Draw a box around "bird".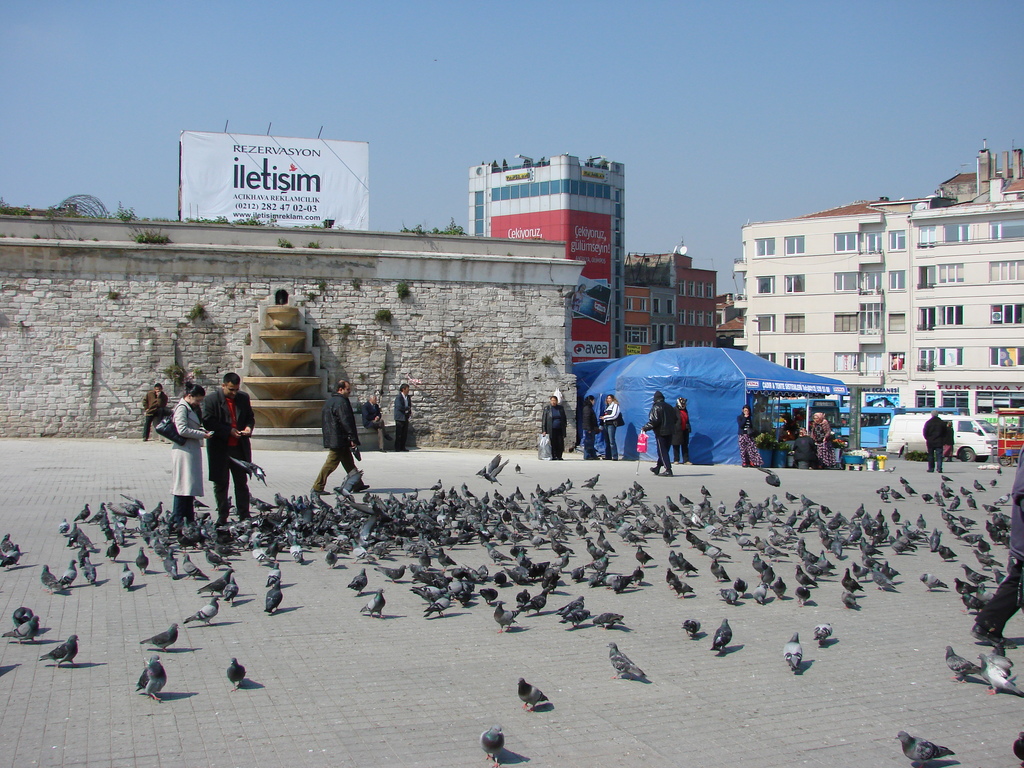
[x1=783, y1=630, x2=805, y2=671].
